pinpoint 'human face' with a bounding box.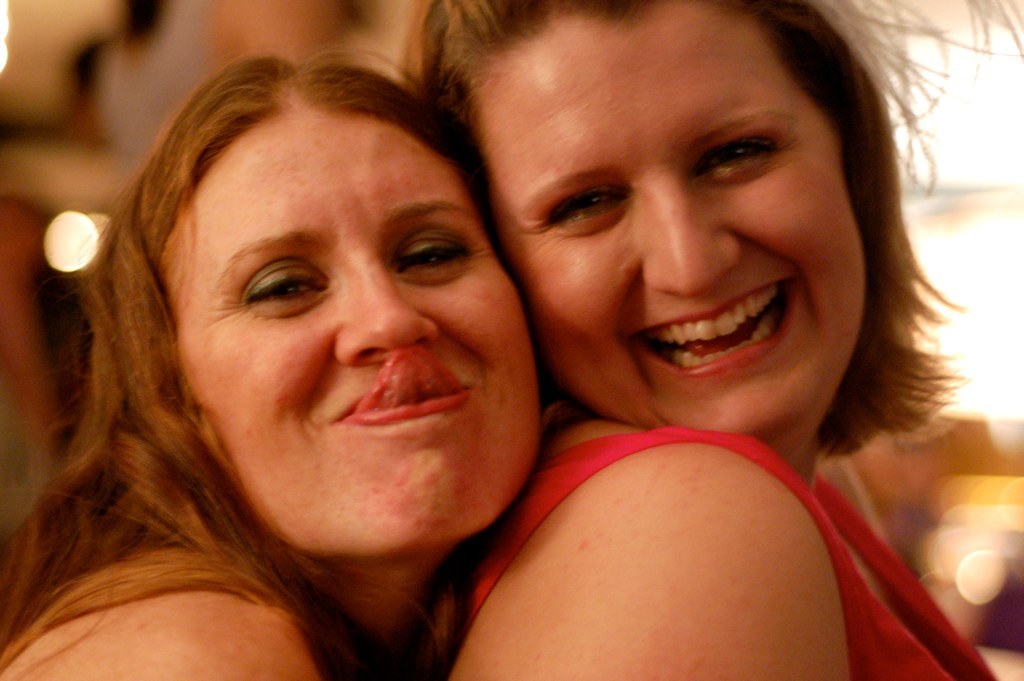
[x1=470, y1=5, x2=837, y2=436].
